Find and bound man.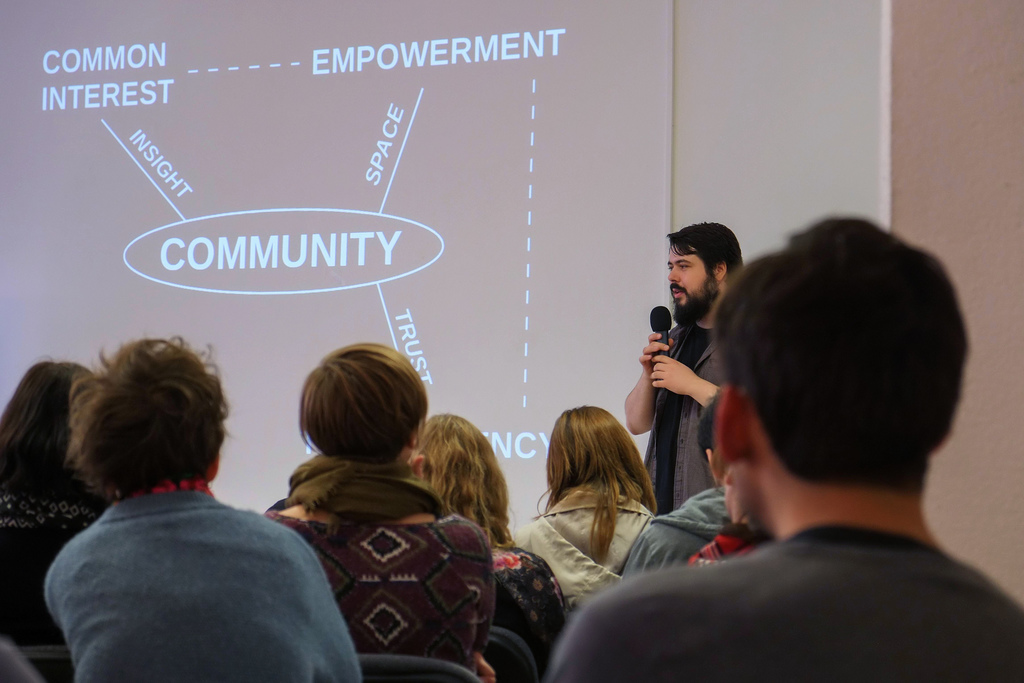
Bound: [612,220,747,499].
